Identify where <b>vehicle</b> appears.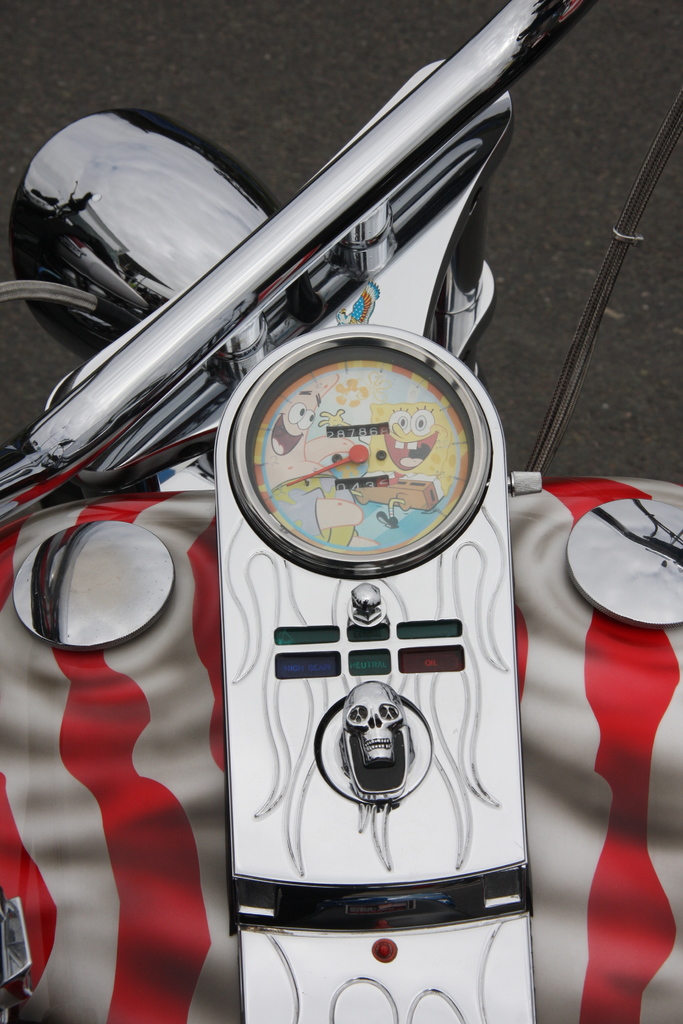
Appears at x1=0 y1=0 x2=682 y2=1023.
